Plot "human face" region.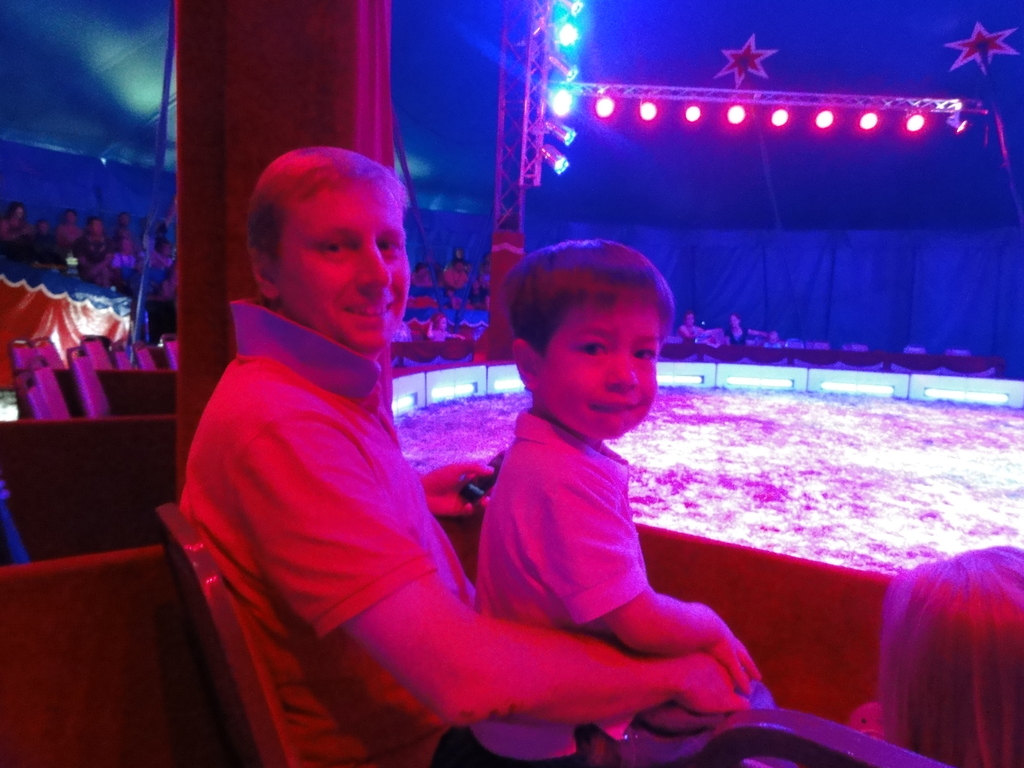
Plotted at crop(280, 182, 415, 358).
